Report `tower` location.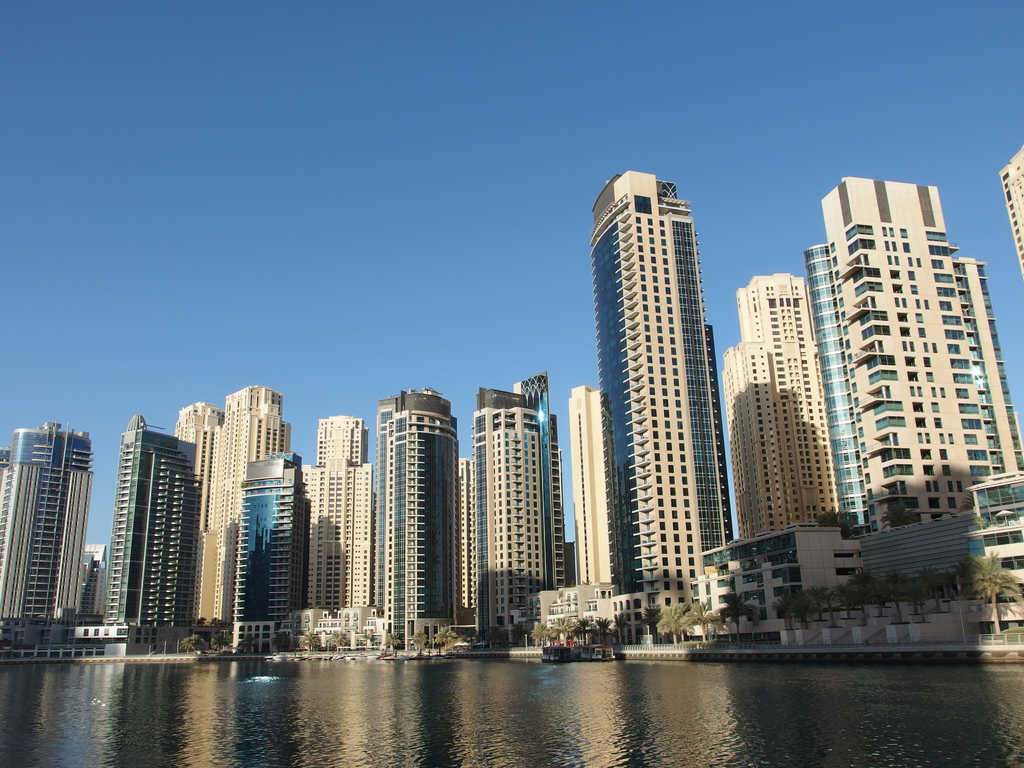
Report: box=[569, 387, 615, 585].
